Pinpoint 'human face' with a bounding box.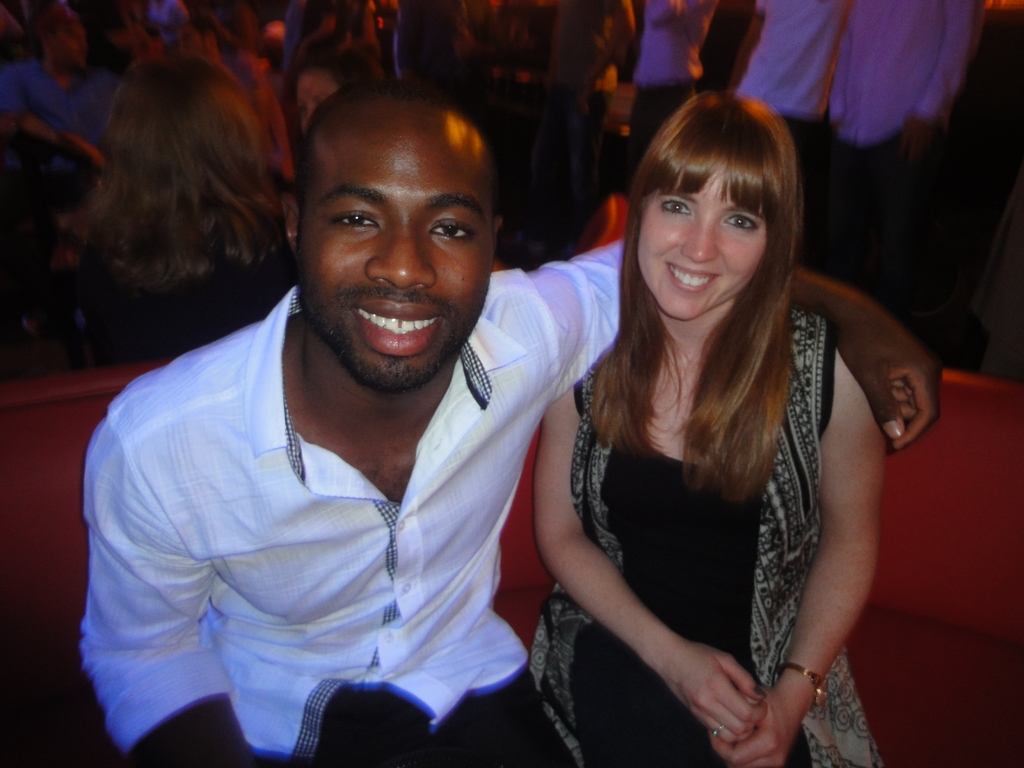
l=637, t=167, r=769, b=319.
